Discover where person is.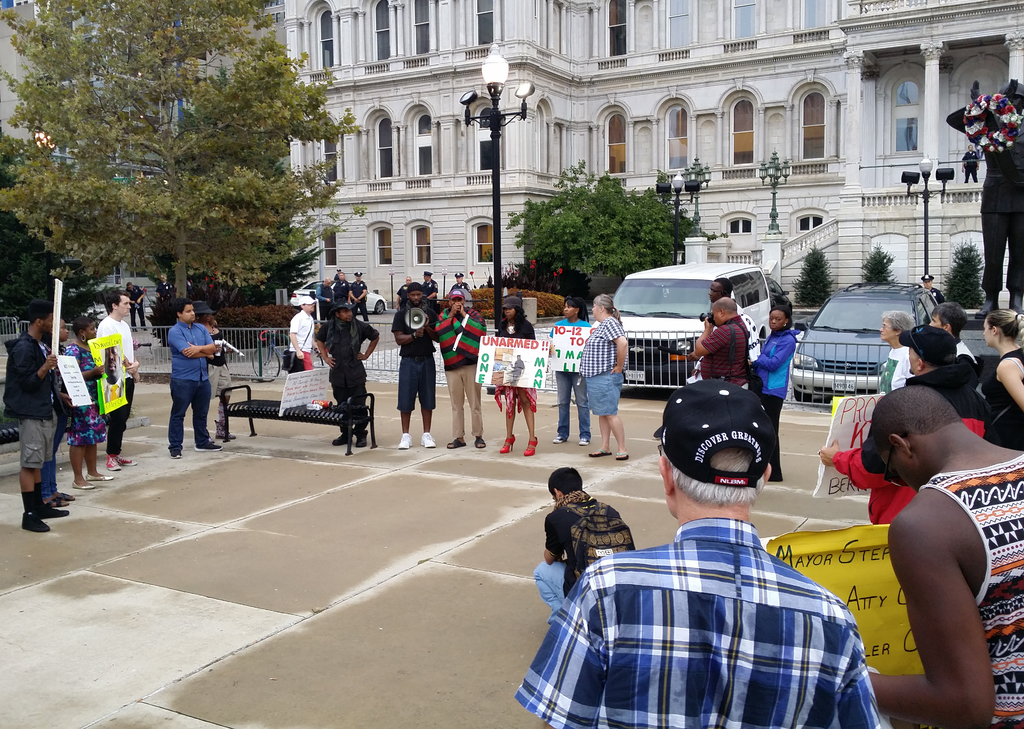
Discovered at 432, 288, 483, 454.
